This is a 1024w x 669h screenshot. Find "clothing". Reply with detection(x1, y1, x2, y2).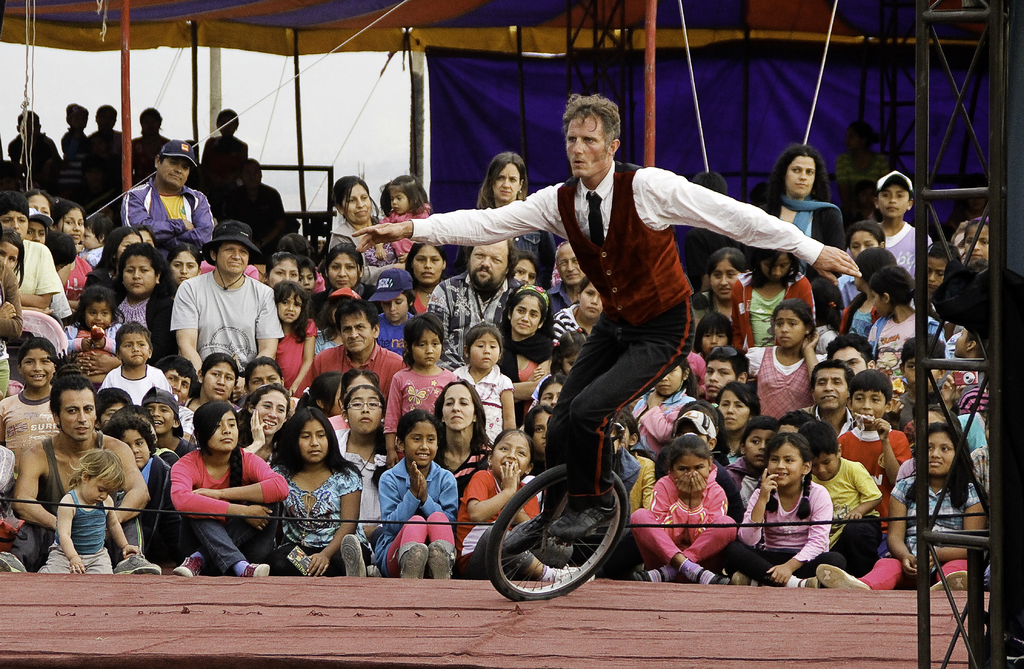
detection(634, 386, 698, 459).
